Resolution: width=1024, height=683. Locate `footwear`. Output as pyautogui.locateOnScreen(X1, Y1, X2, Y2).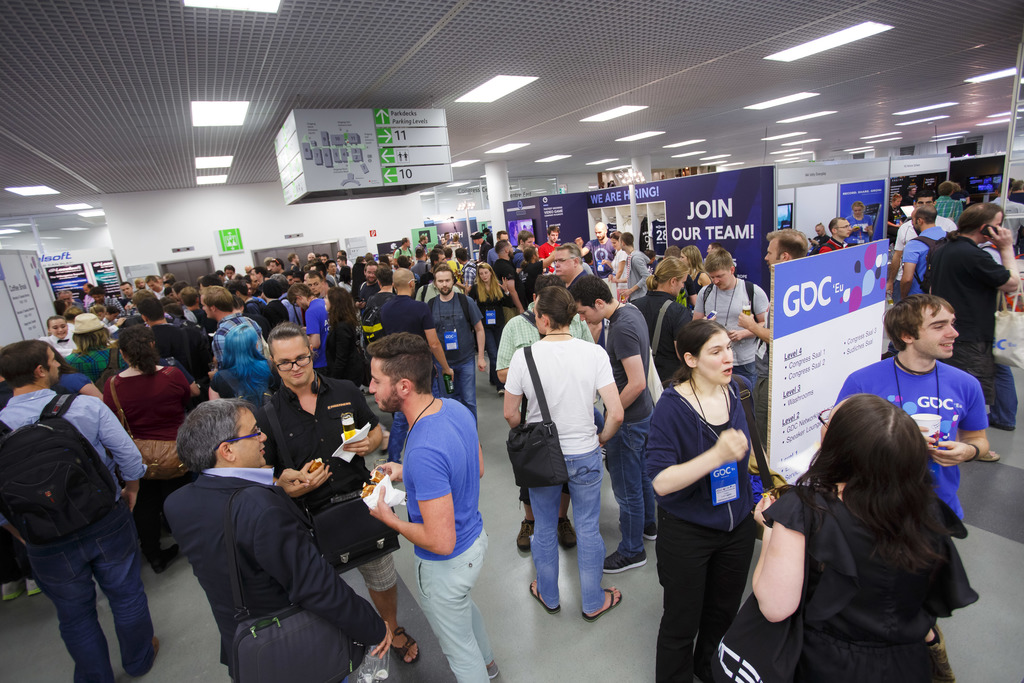
pyautogui.locateOnScreen(517, 517, 533, 552).
